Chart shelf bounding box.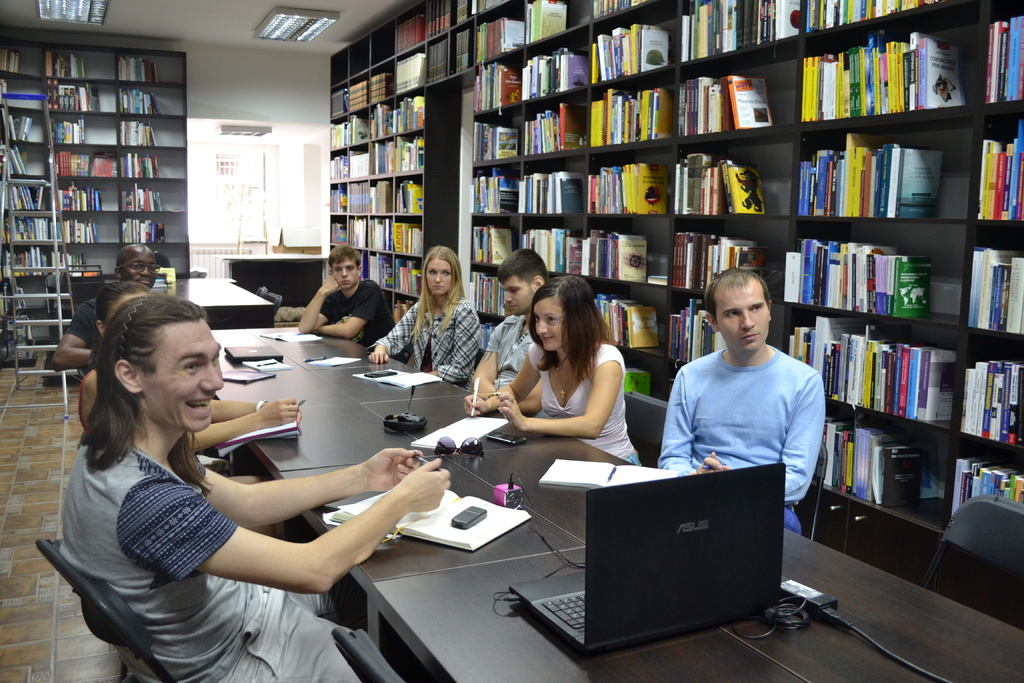
Charted: BBox(354, 33, 369, 71).
